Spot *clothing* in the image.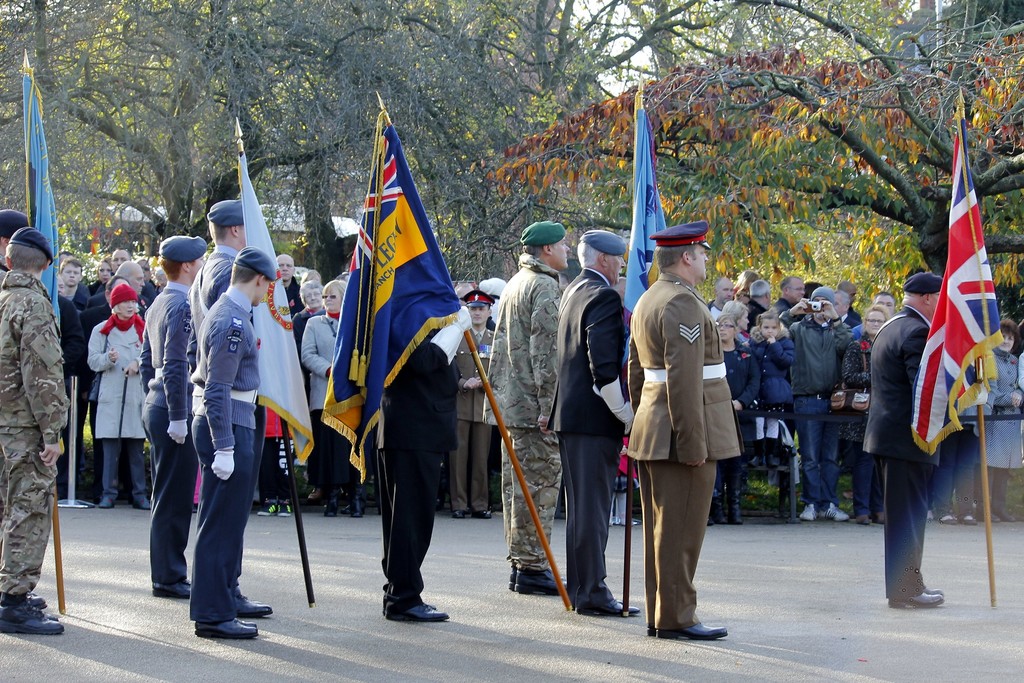
*clothing* found at locate(300, 315, 348, 493).
